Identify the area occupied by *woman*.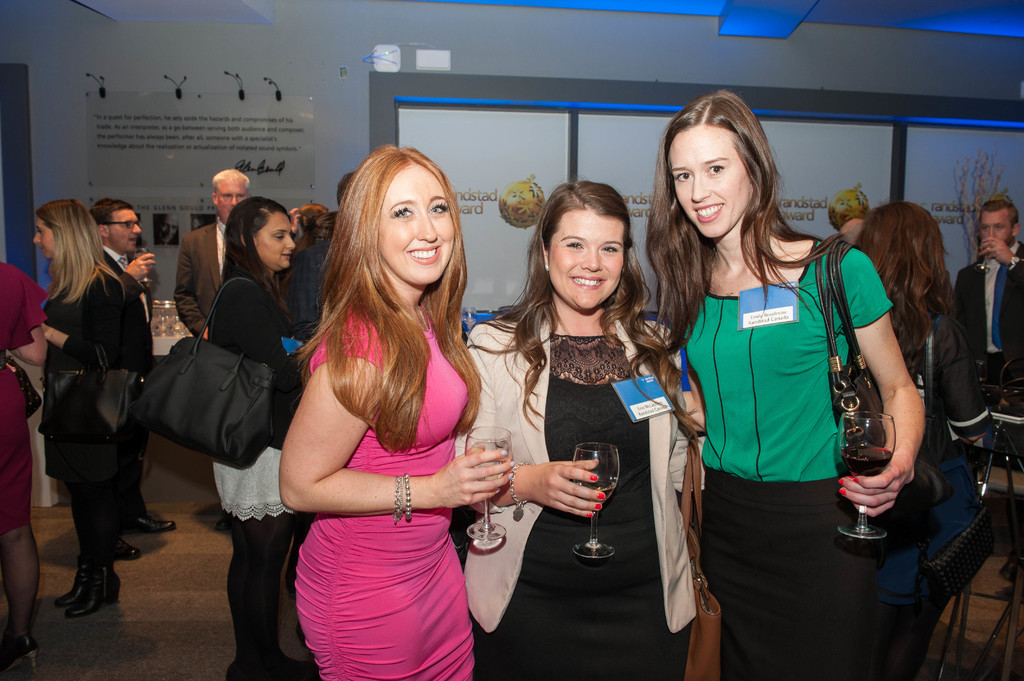
Area: {"left": 641, "top": 90, "right": 929, "bottom": 680}.
